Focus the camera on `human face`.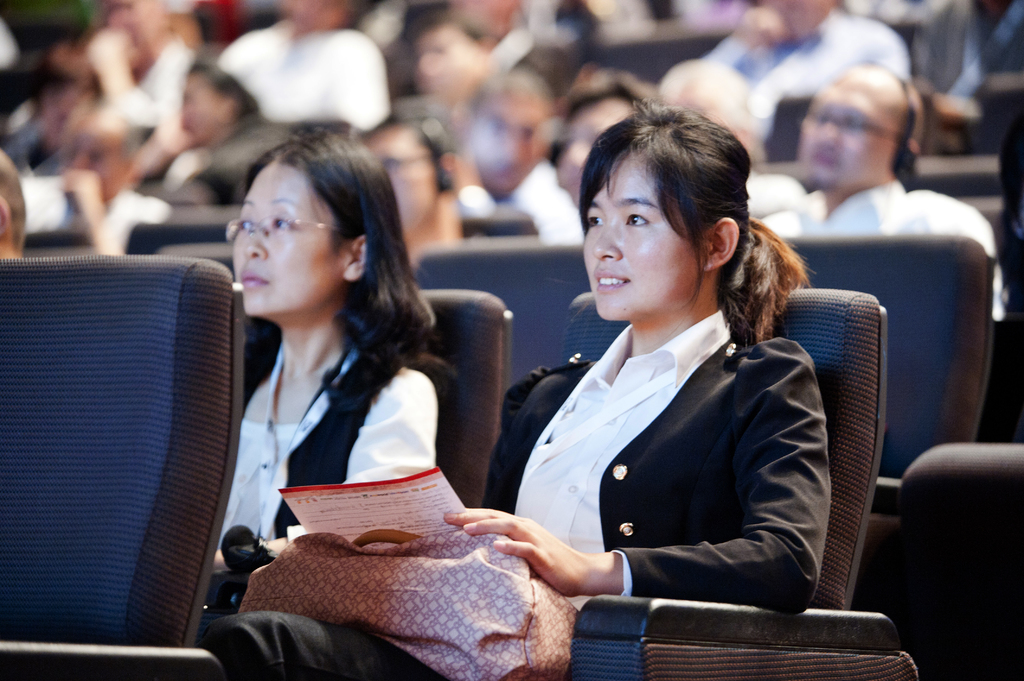
Focus region: x1=184 y1=77 x2=223 y2=141.
